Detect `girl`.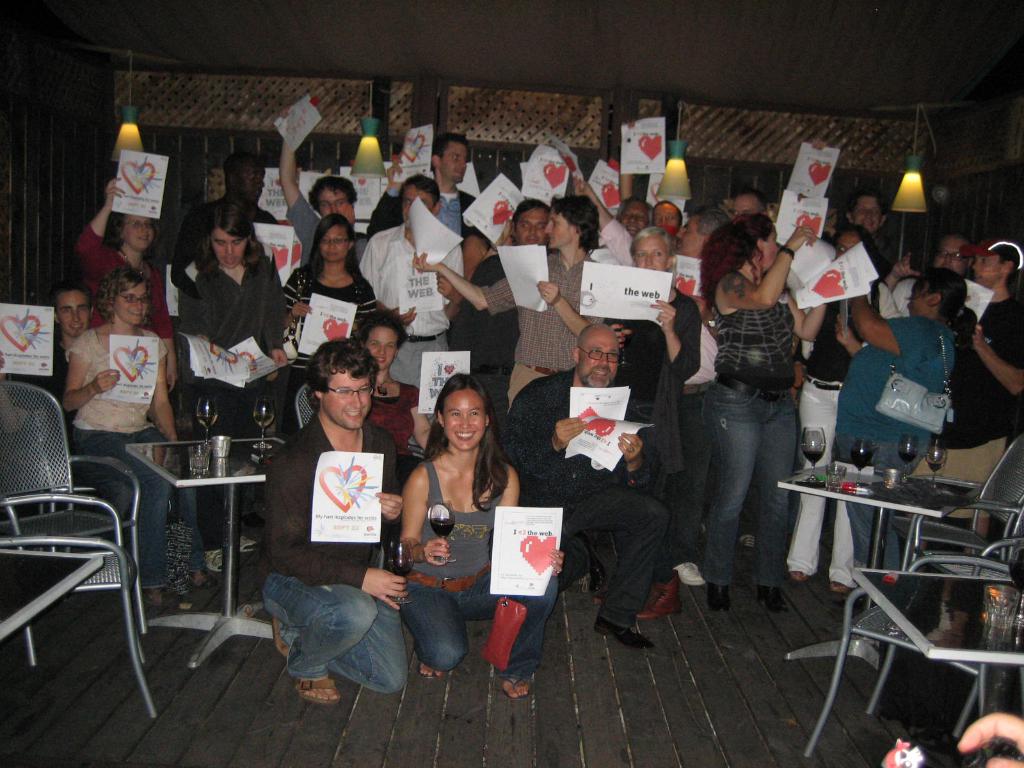
Detected at (left=401, top=369, right=564, bottom=700).
